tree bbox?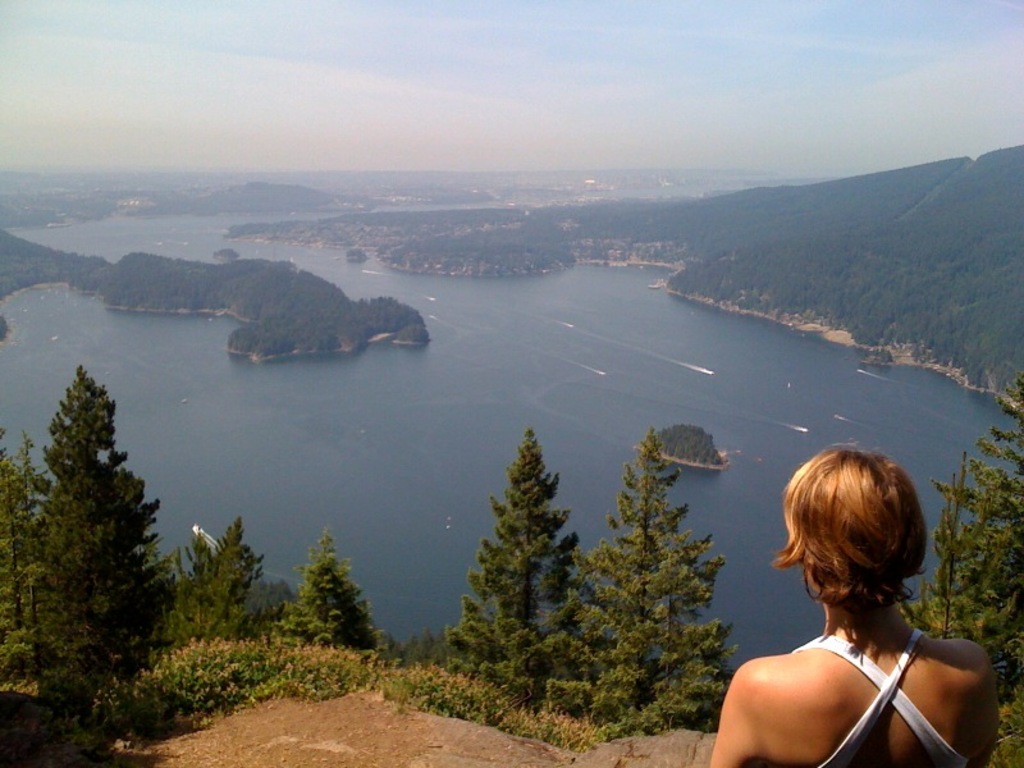
283 530 381 667
